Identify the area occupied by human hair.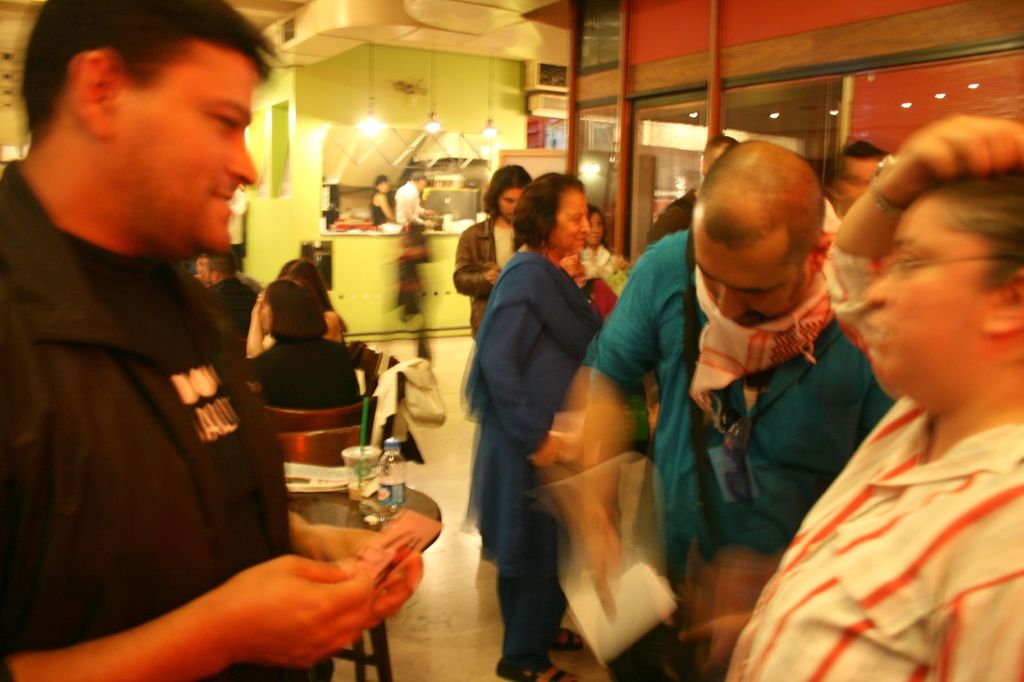
Area: (371,175,390,193).
